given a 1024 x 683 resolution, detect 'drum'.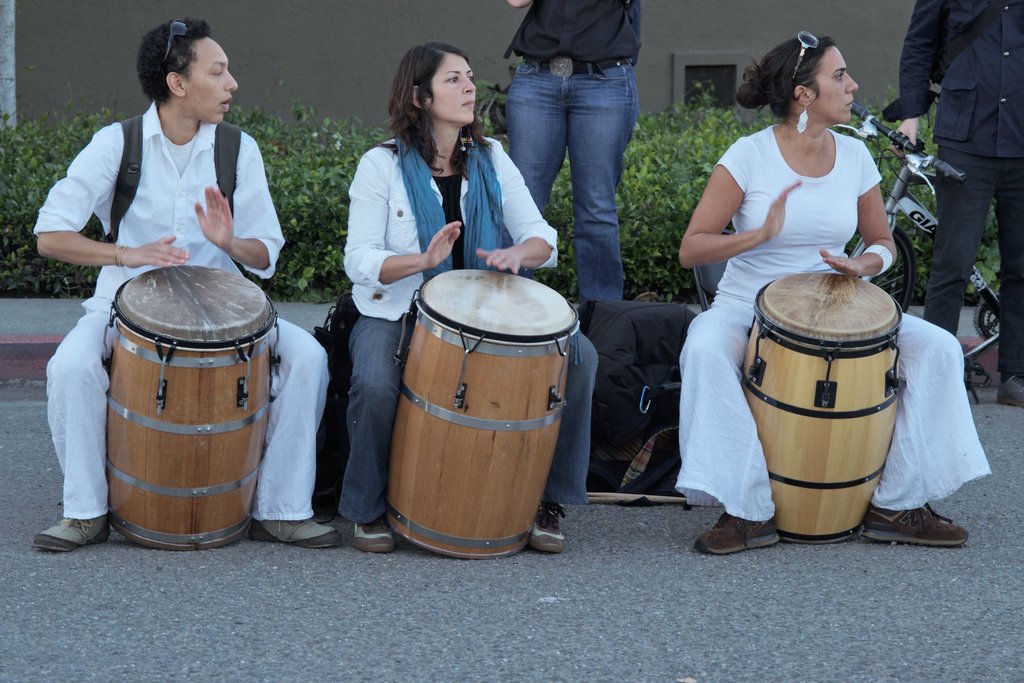
100, 261, 284, 548.
